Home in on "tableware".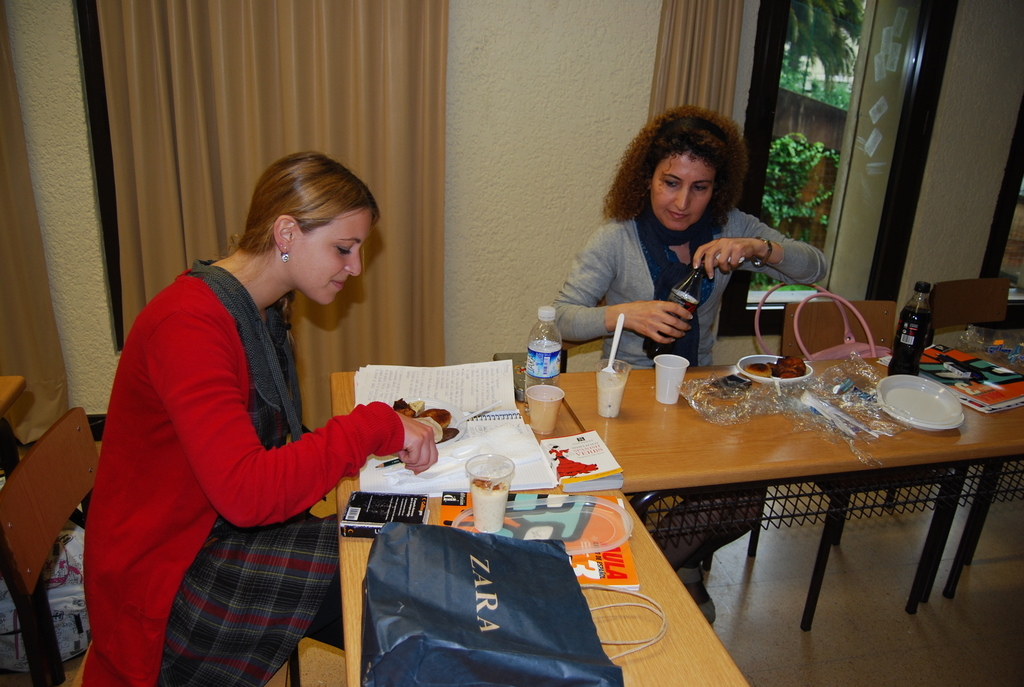
Homed in at bbox=[737, 352, 816, 383].
